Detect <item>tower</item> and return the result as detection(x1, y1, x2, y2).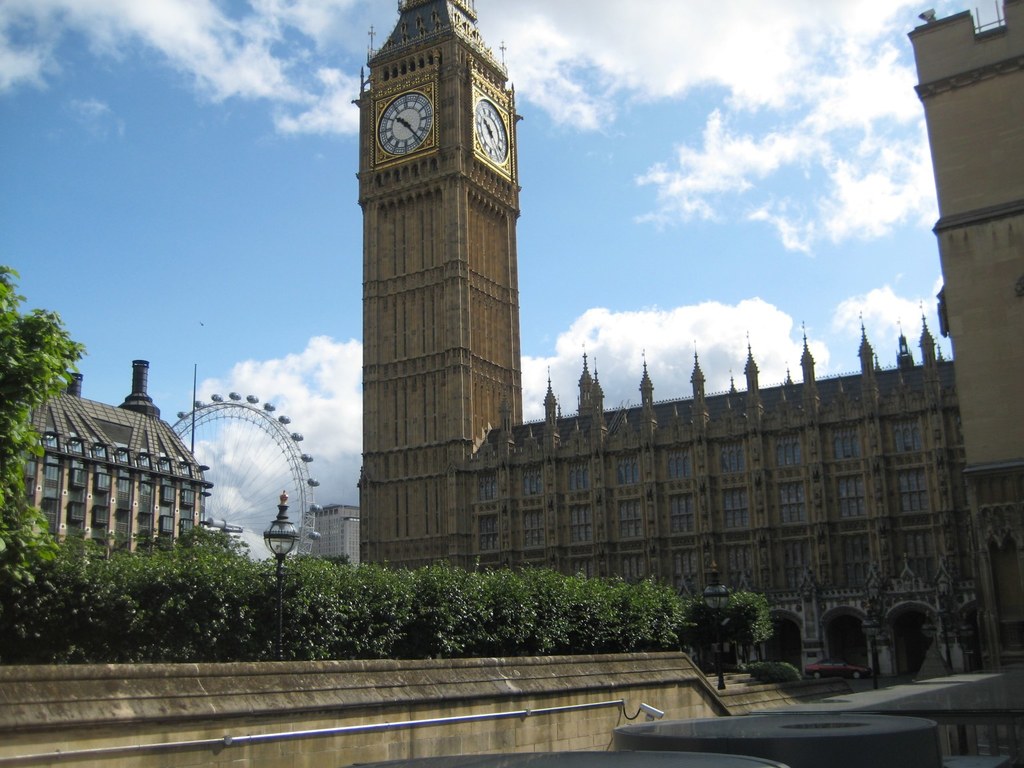
detection(334, 0, 550, 550).
